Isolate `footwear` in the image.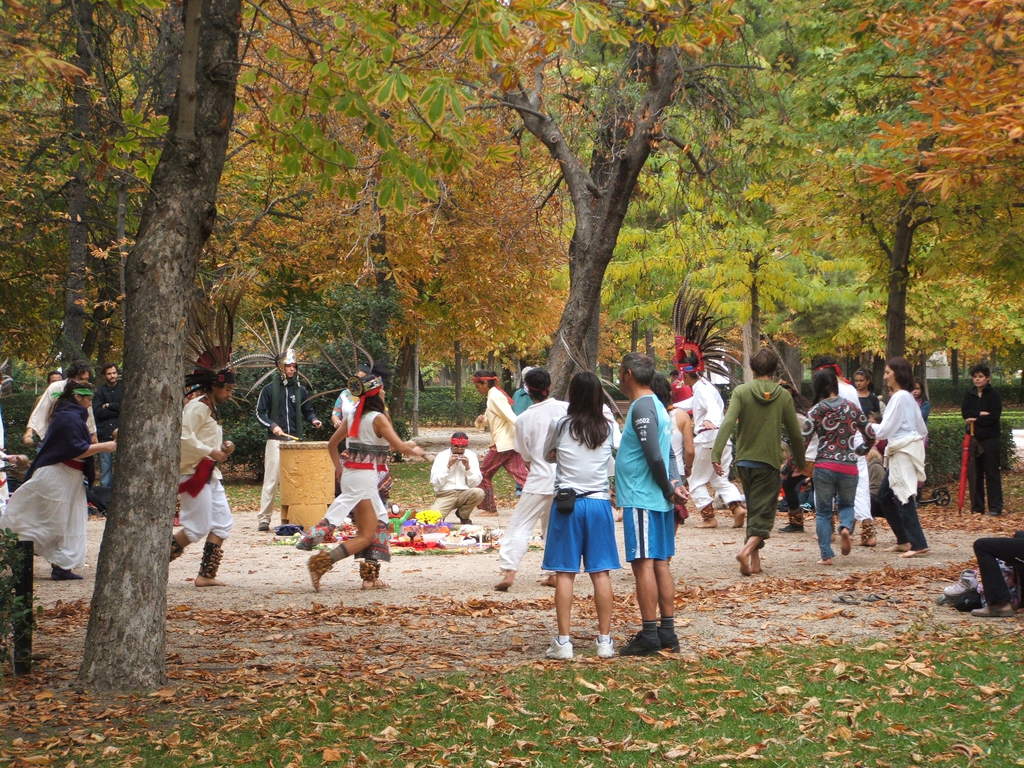
Isolated region: {"left": 779, "top": 513, "right": 804, "bottom": 534}.
